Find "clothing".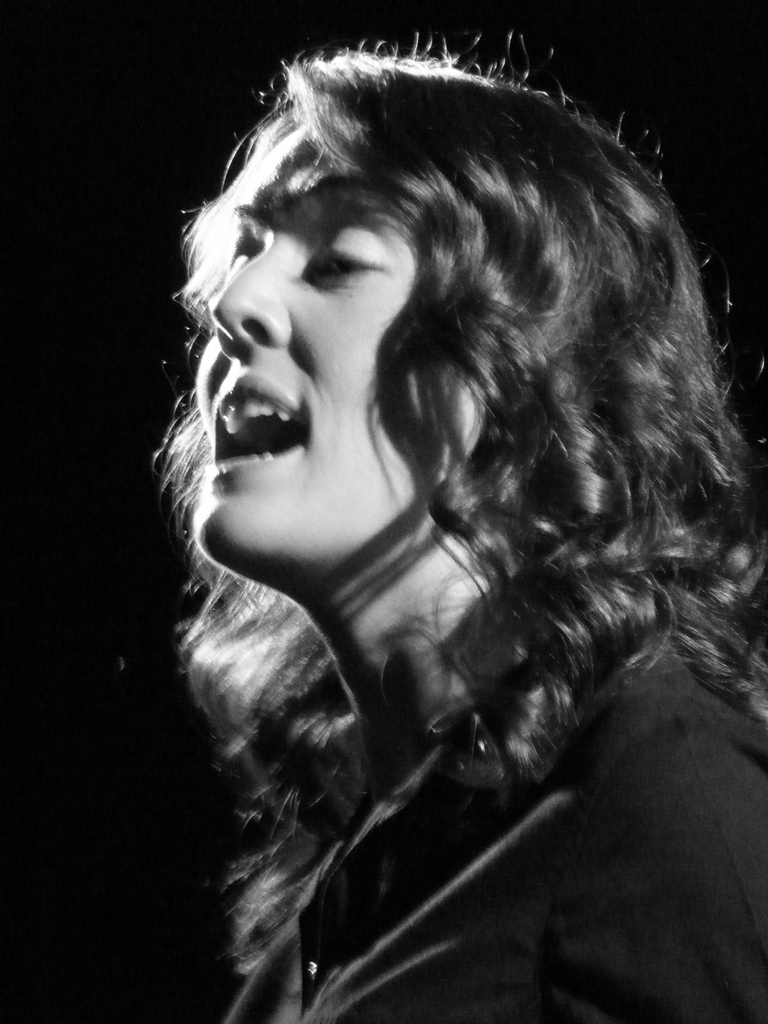
Rect(199, 629, 767, 1023).
